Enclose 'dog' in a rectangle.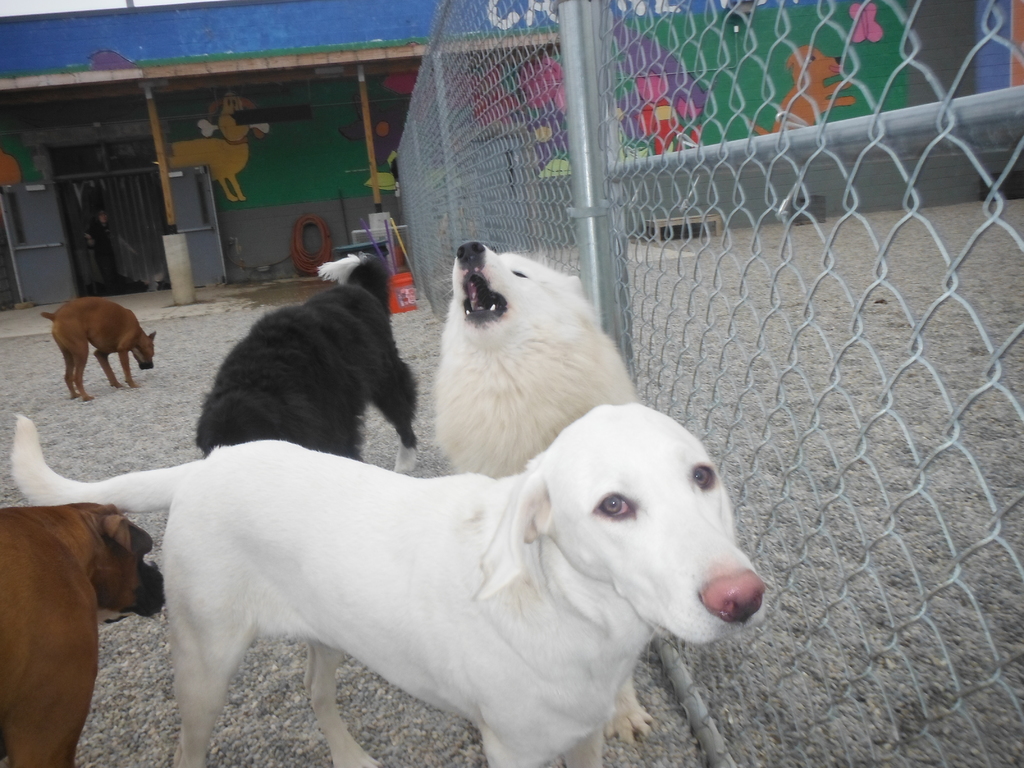
<region>435, 243, 664, 742</region>.
